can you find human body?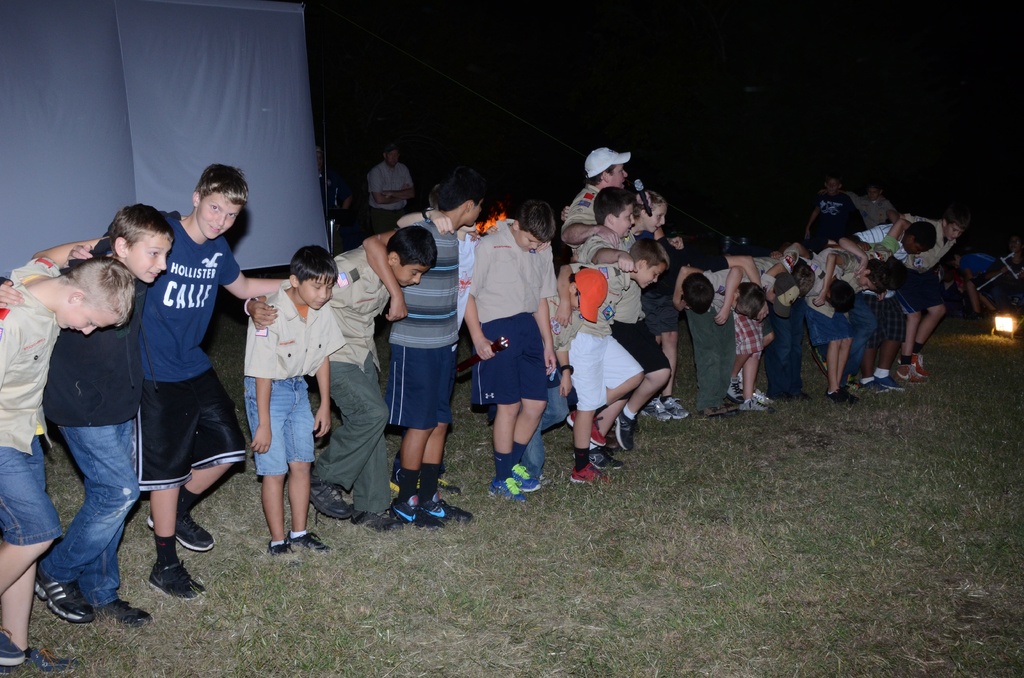
Yes, bounding box: 244,225,437,533.
